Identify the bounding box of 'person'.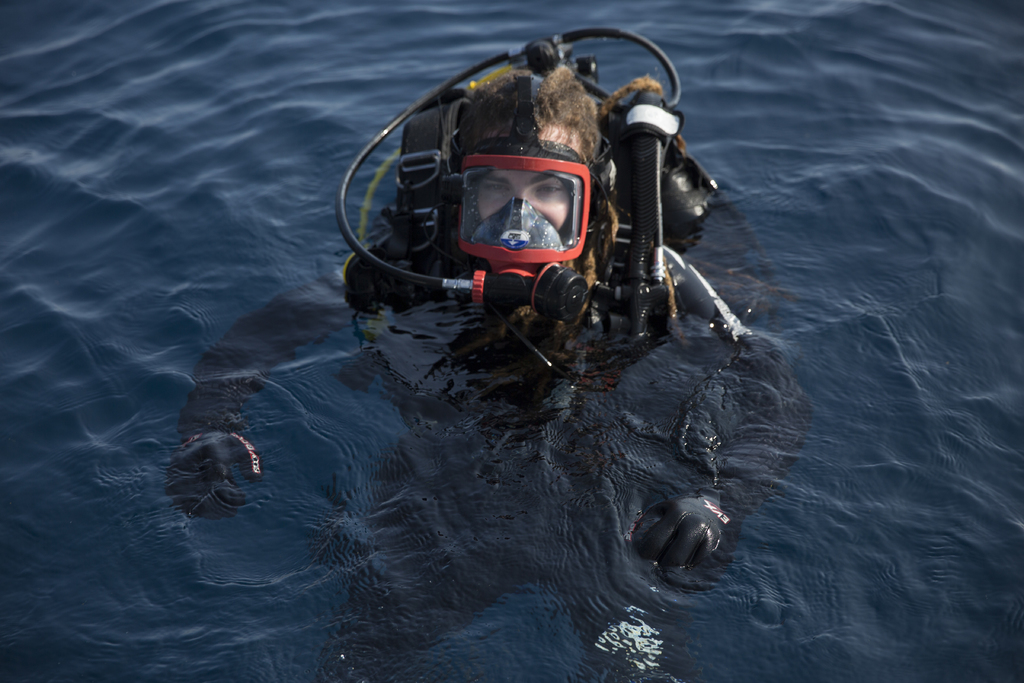
Rect(168, 65, 812, 569).
